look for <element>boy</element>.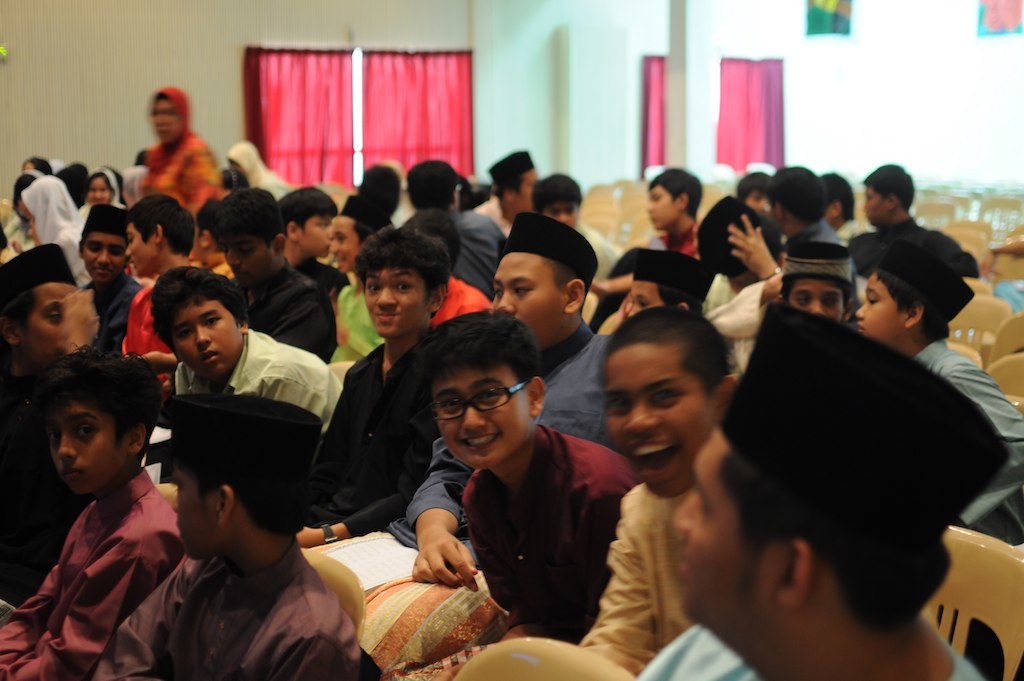
Found: l=373, t=313, r=633, b=680.
